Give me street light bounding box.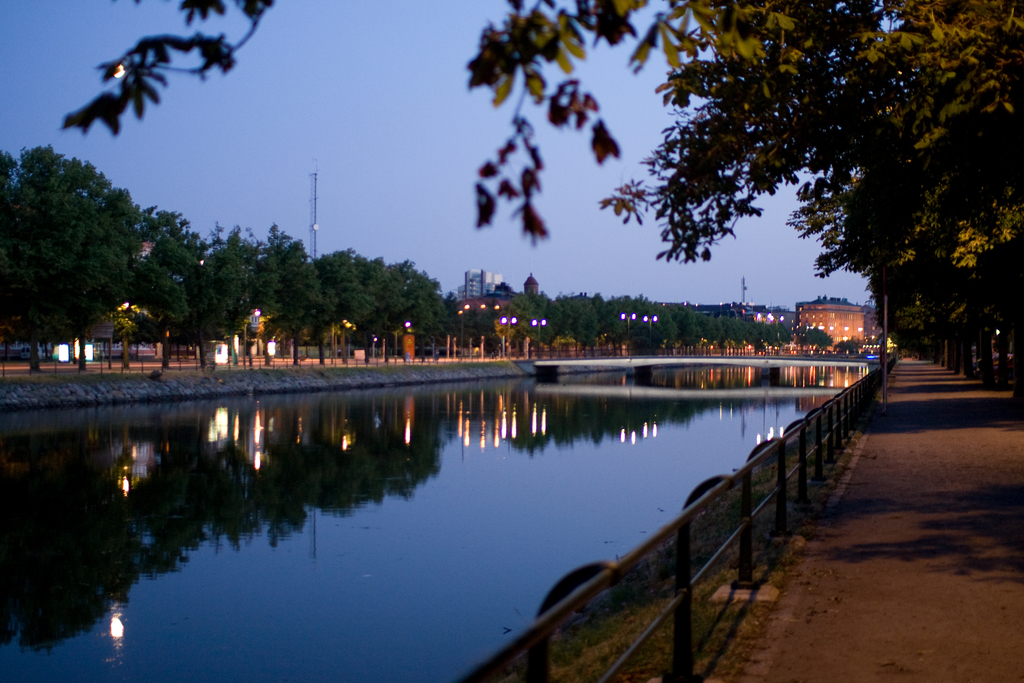
<region>770, 314, 786, 339</region>.
